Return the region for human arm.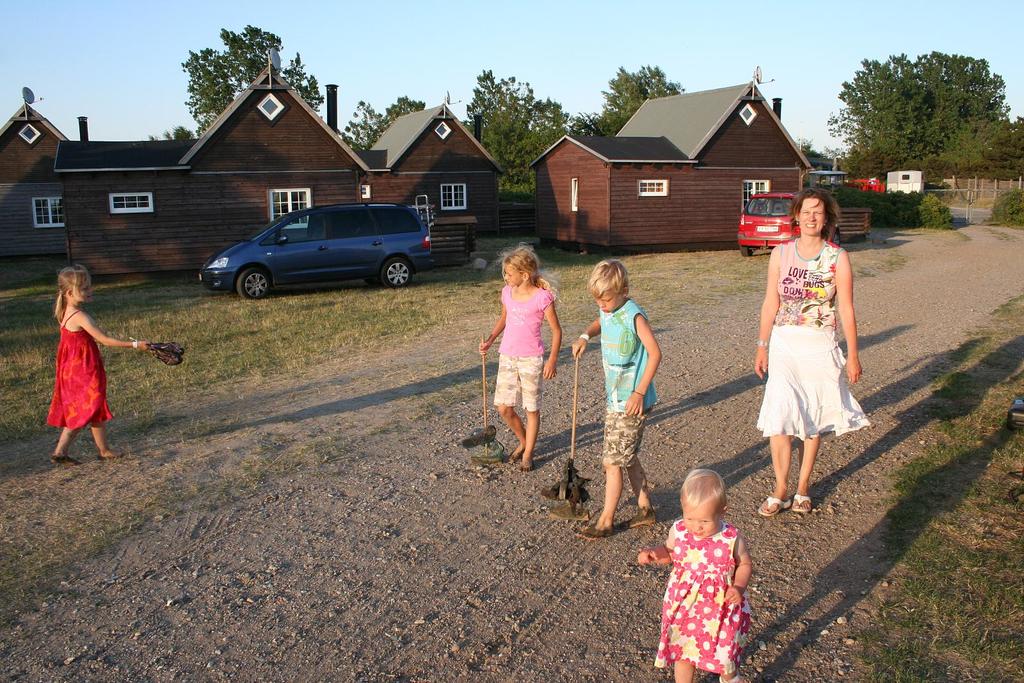
bbox(633, 520, 675, 571).
